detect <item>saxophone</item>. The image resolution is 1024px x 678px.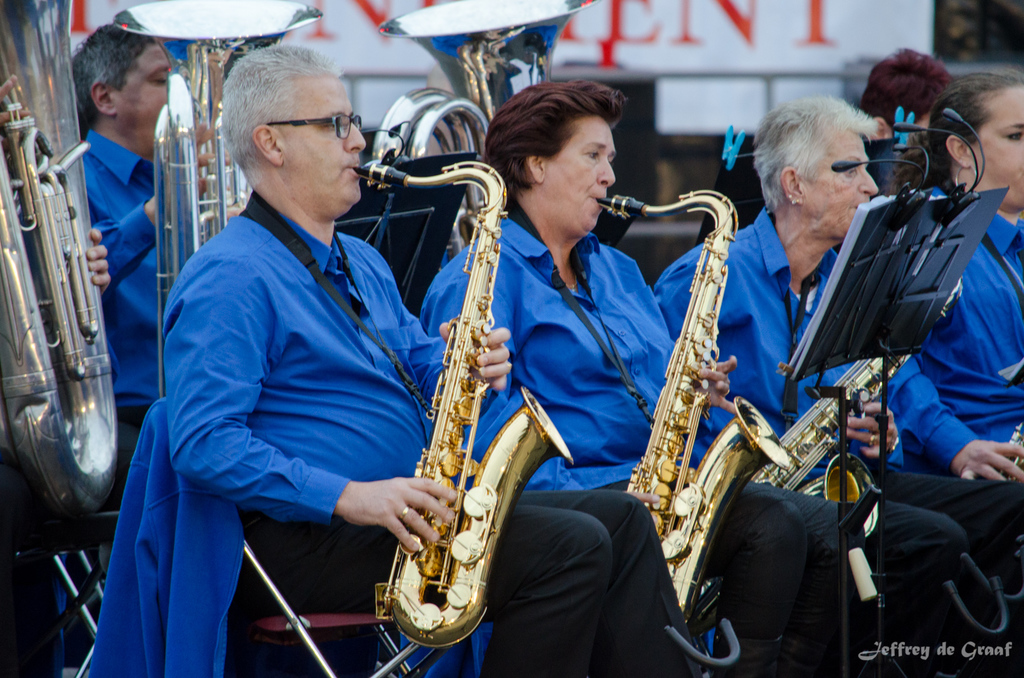
585:186:792:627.
